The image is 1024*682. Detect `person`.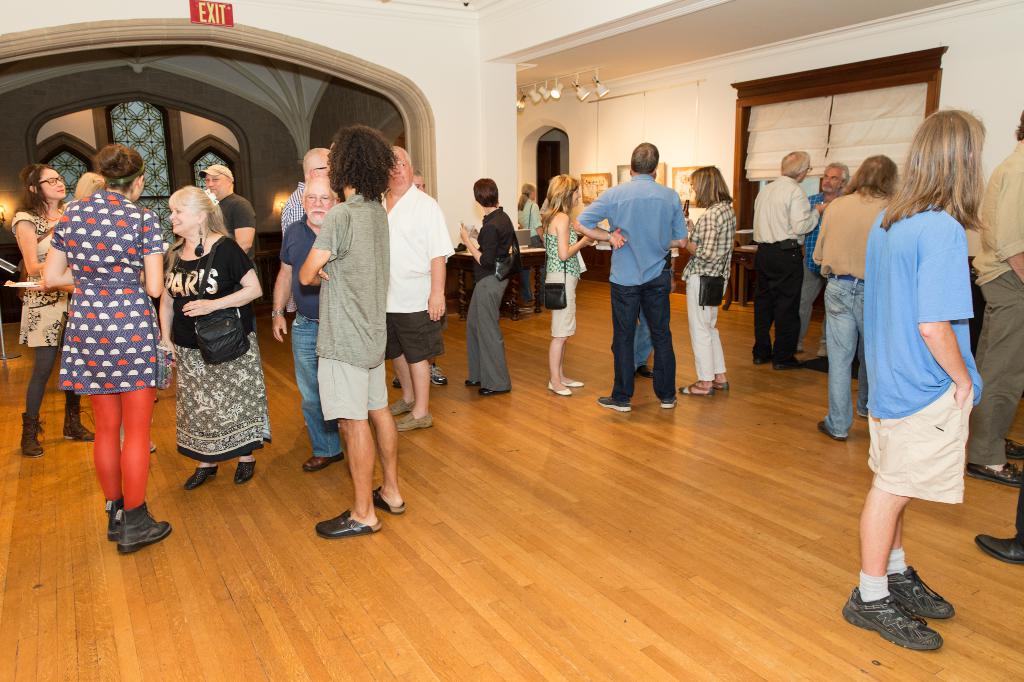
Detection: select_region(42, 143, 171, 555).
